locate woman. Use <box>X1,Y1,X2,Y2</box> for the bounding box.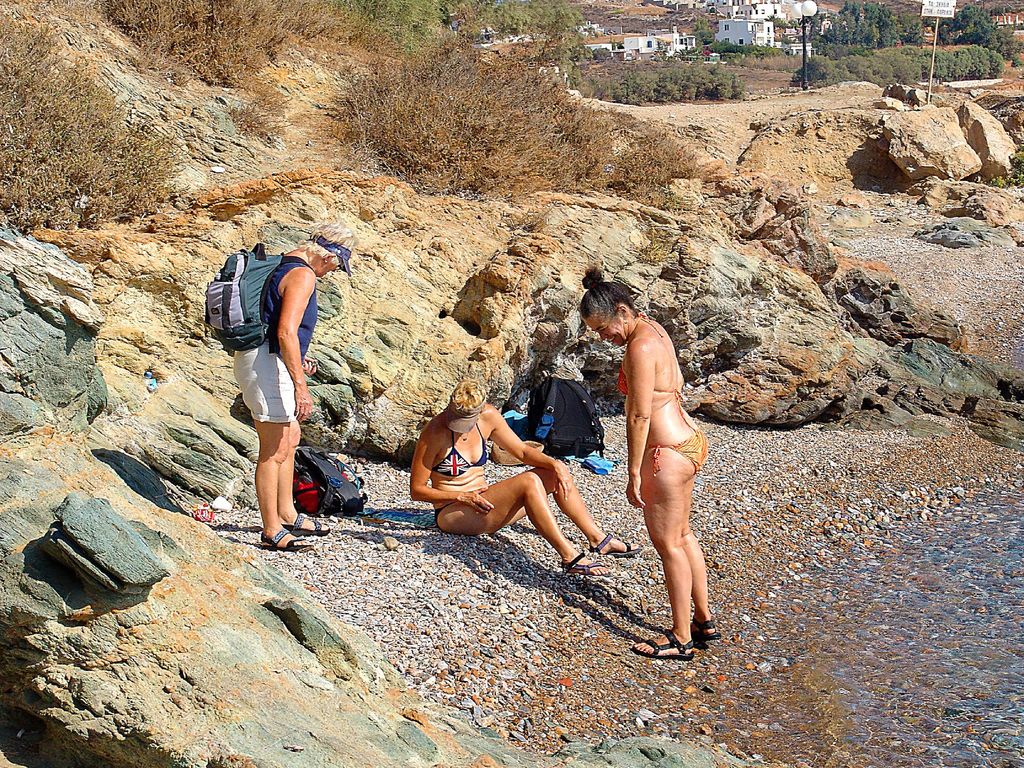
<box>223,222,351,559</box>.
